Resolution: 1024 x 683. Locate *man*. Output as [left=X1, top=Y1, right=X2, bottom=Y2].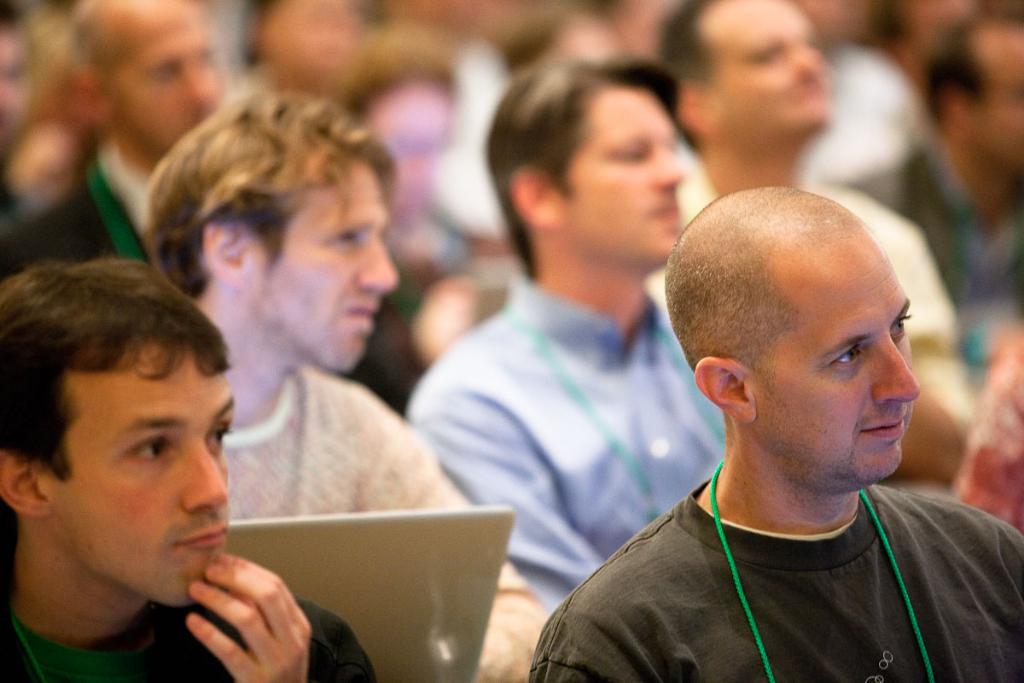
[left=644, top=0, right=970, bottom=433].
